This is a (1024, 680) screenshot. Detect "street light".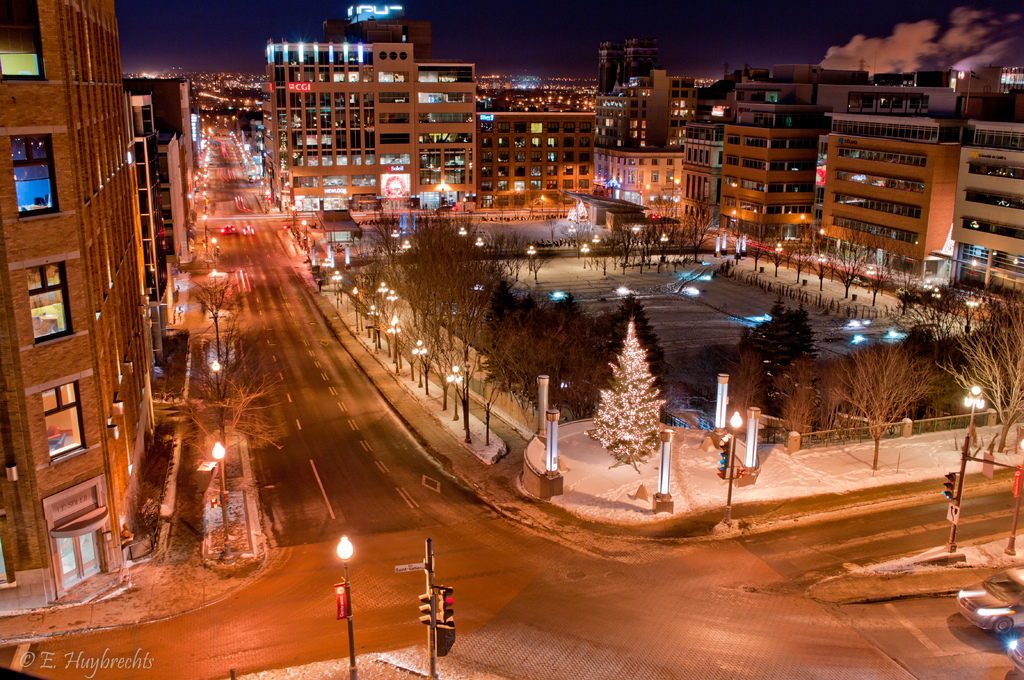
207,360,221,410.
